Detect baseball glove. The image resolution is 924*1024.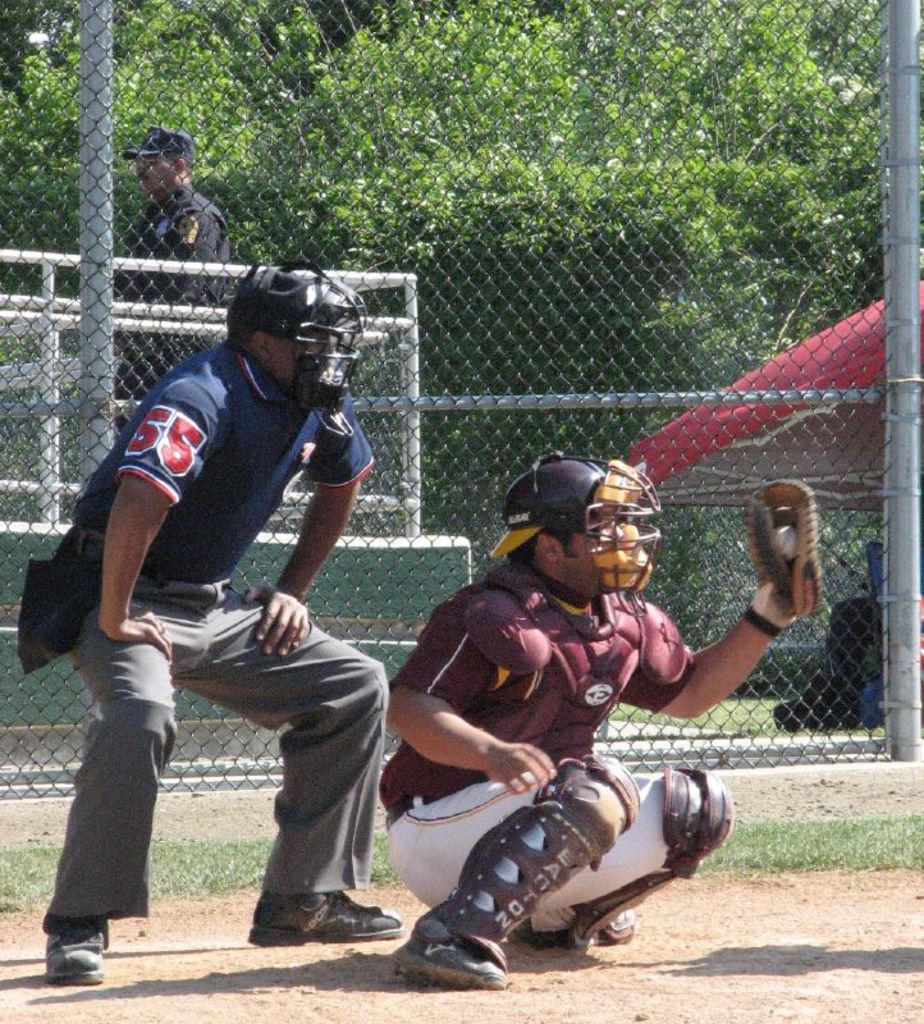
locate(740, 471, 823, 625).
